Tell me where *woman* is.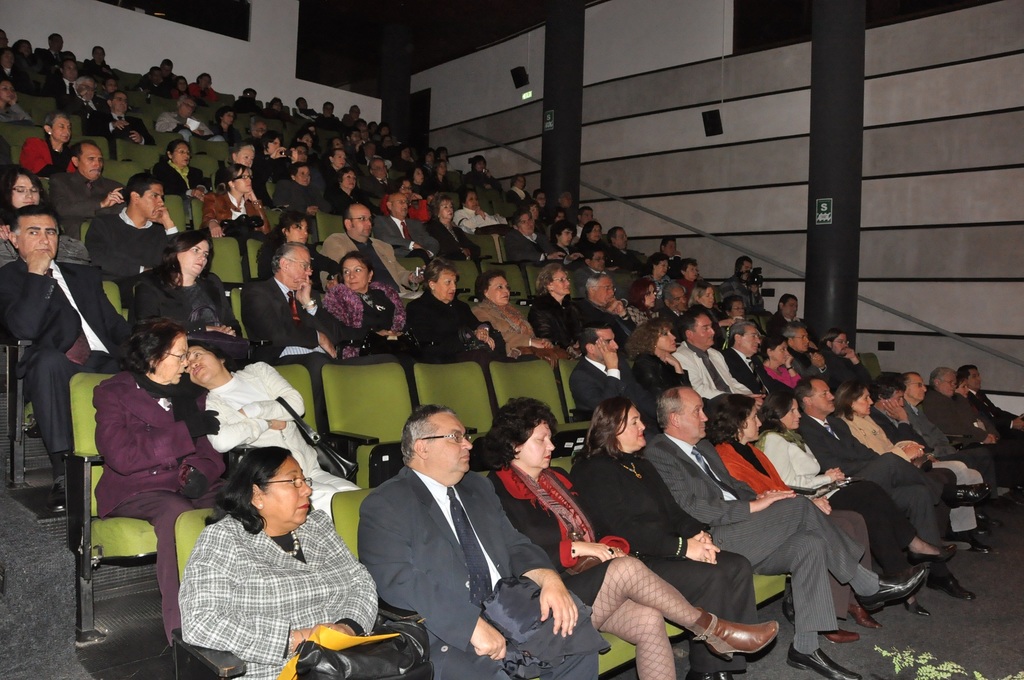
*woman* is at locate(325, 166, 365, 211).
